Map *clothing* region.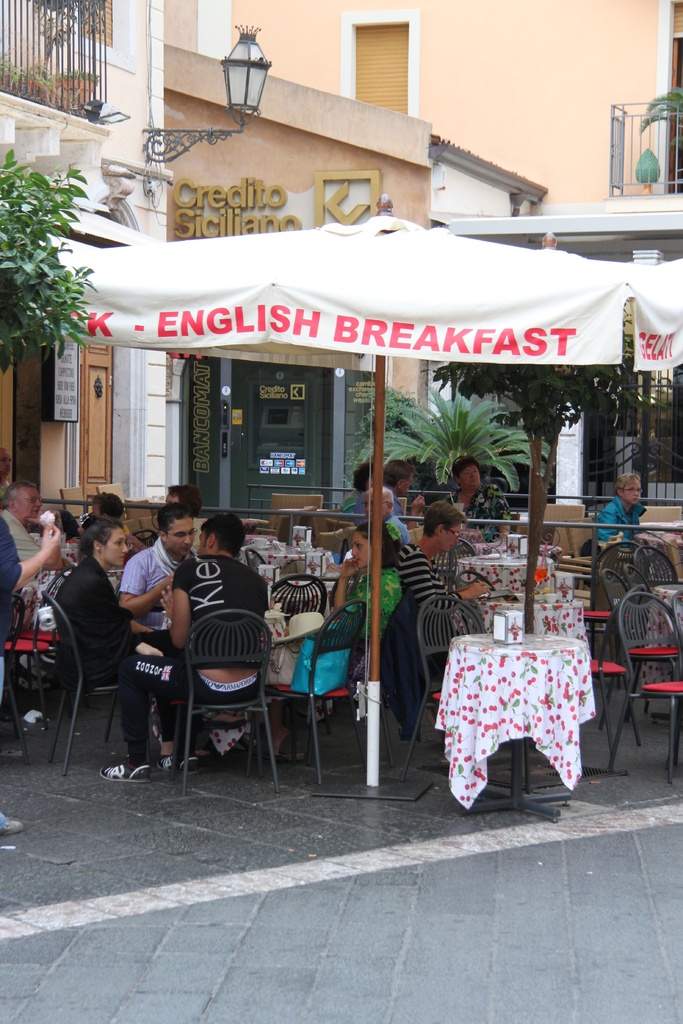
Mapped to 0,501,54,574.
